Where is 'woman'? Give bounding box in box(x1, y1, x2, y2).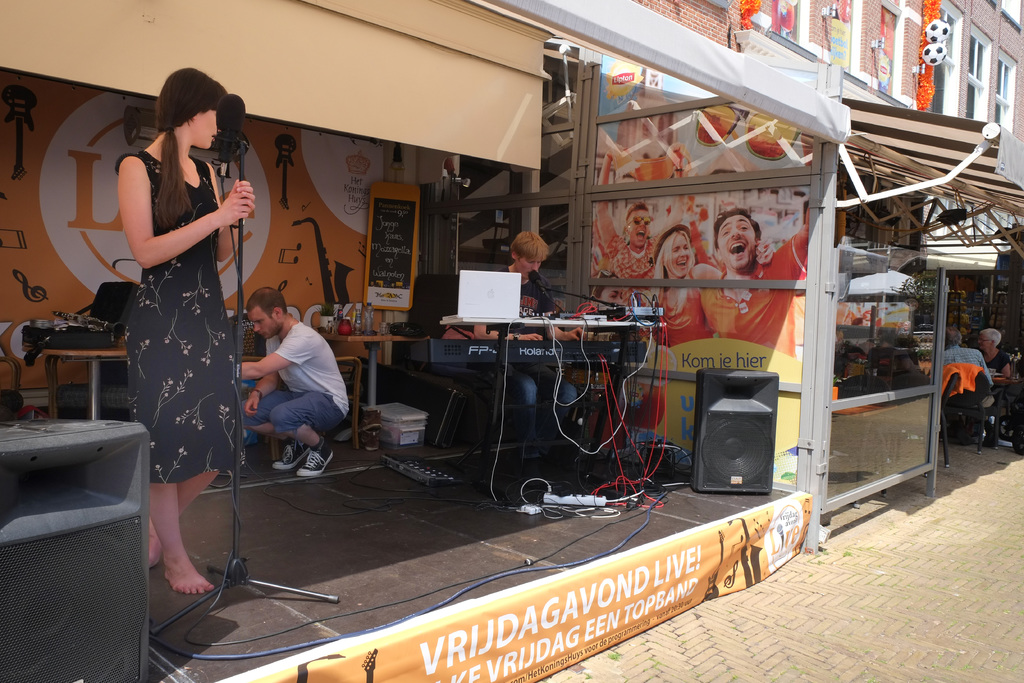
box(464, 228, 576, 495).
